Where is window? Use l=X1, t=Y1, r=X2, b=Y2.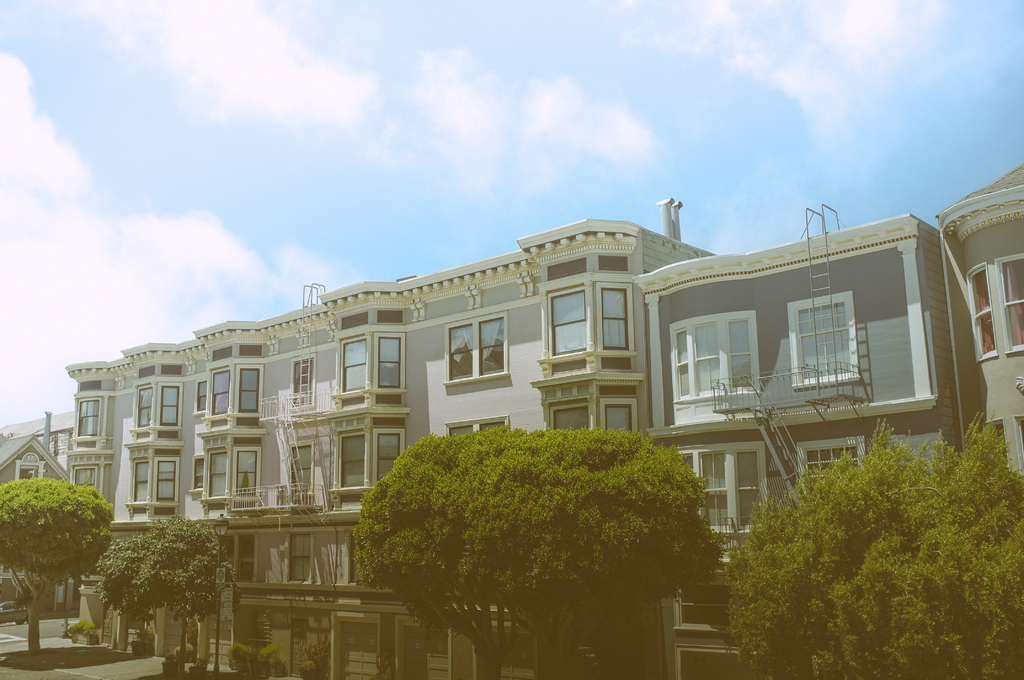
l=72, t=398, r=102, b=441.
